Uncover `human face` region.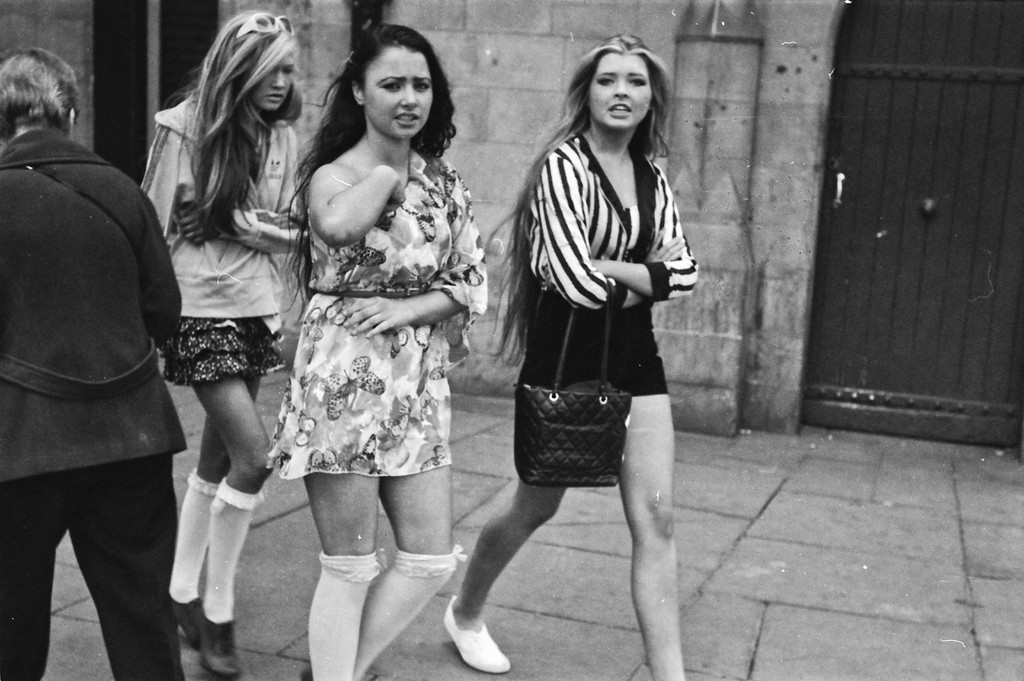
Uncovered: l=246, t=48, r=294, b=112.
